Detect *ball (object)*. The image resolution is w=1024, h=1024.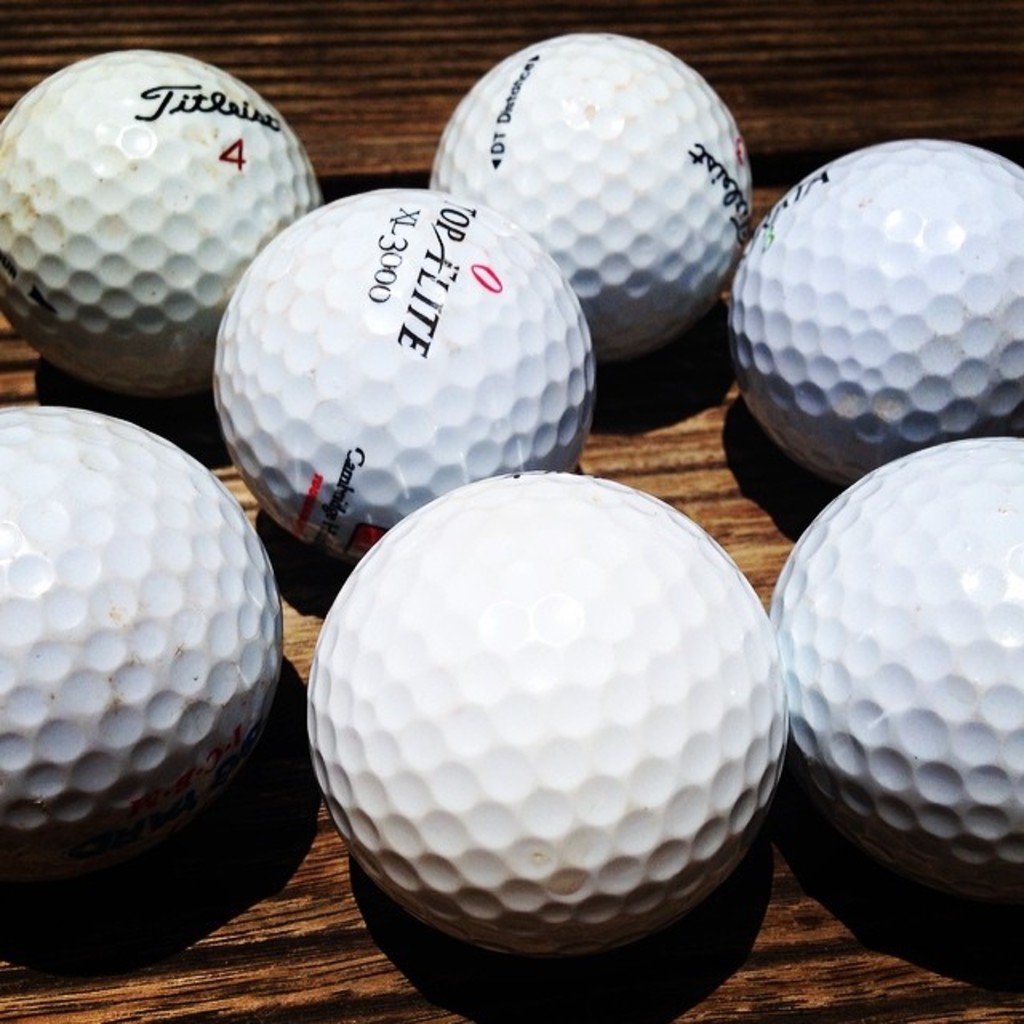
{"left": 205, "top": 190, "right": 602, "bottom": 566}.
